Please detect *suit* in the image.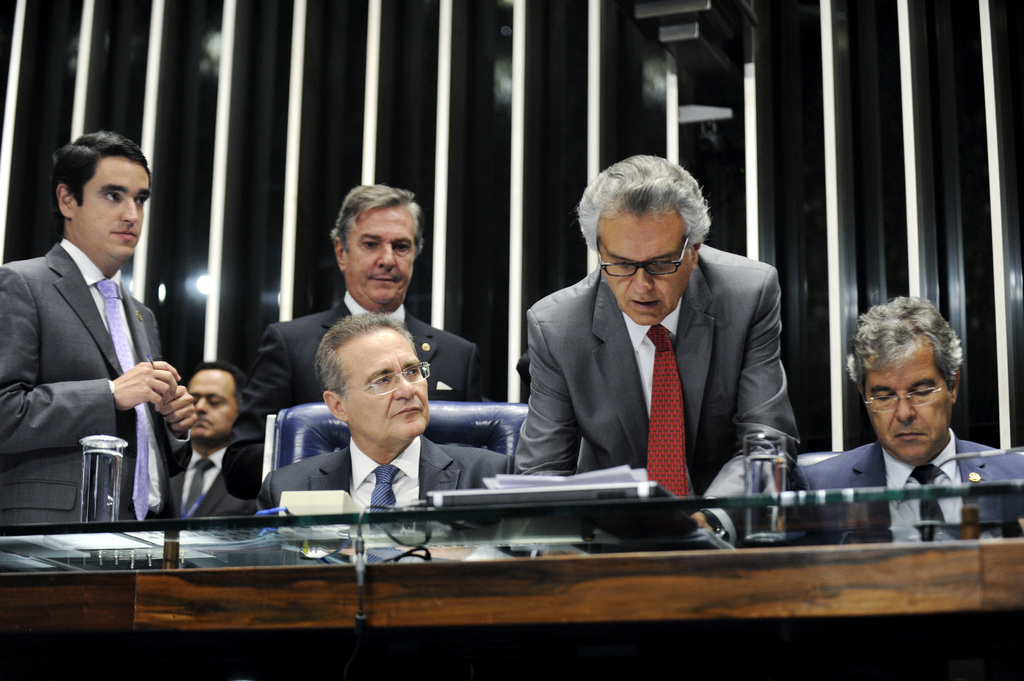
508,241,803,548.
